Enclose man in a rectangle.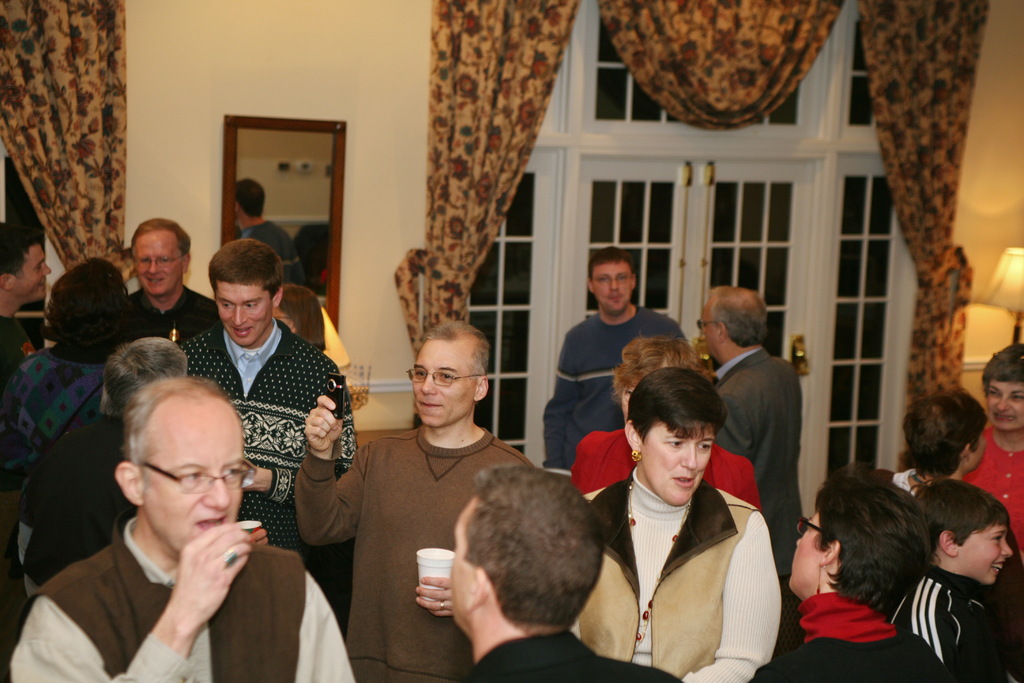
bbox(295, 317, 531, 682).
